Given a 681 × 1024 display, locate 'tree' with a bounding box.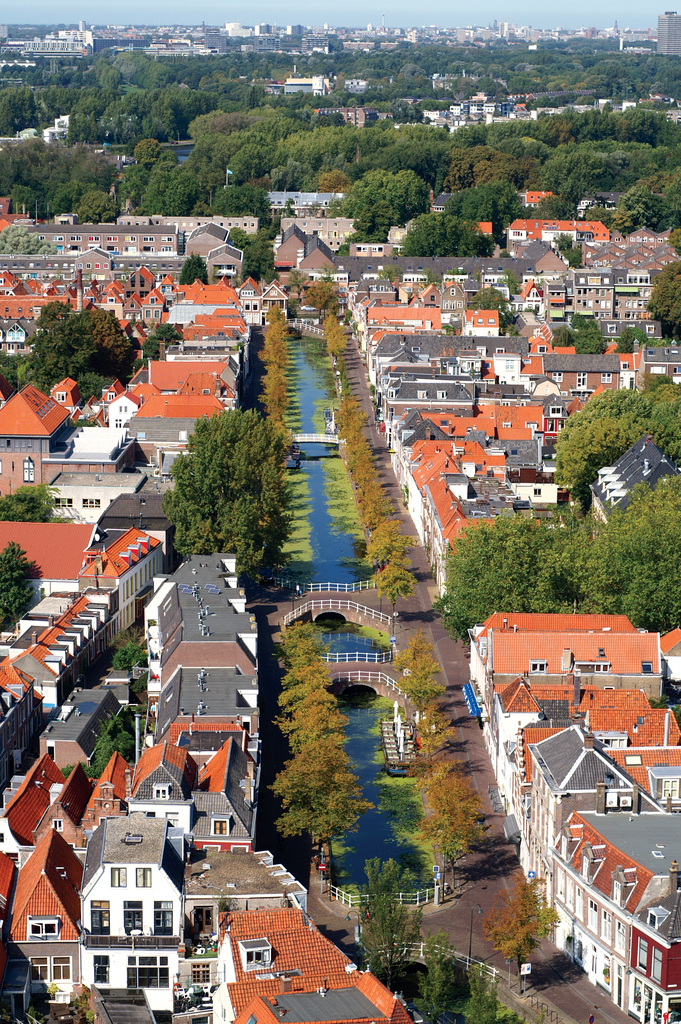
Located: {"x1": 0, "y1": 223, "x2": 62, "y2": 259}.
